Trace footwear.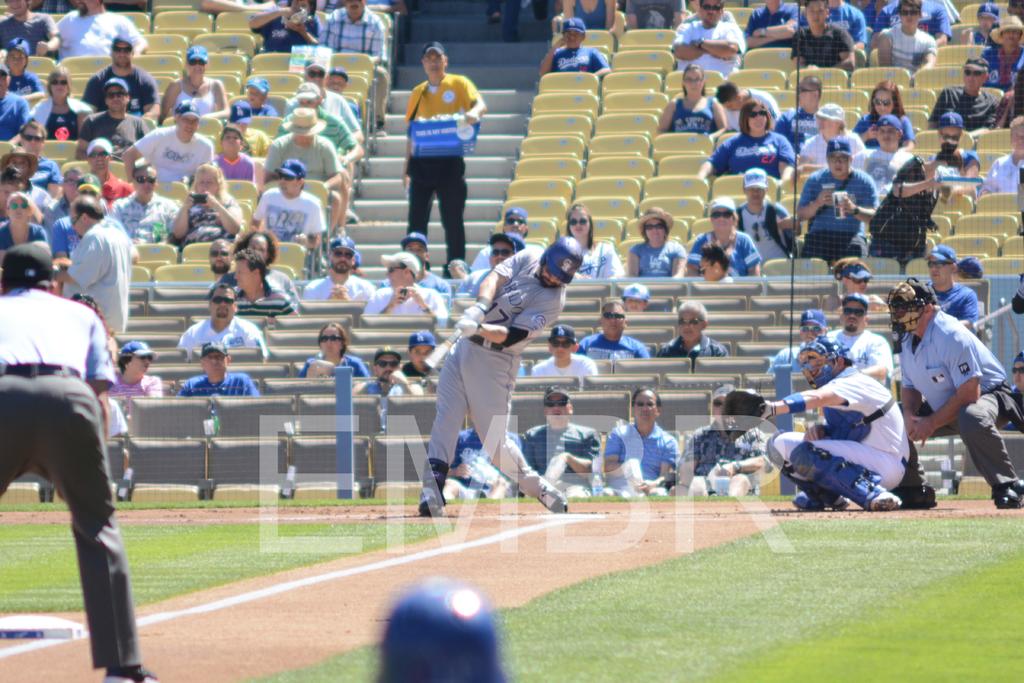
Traced to bbox(991, 478, 1023, 507).
